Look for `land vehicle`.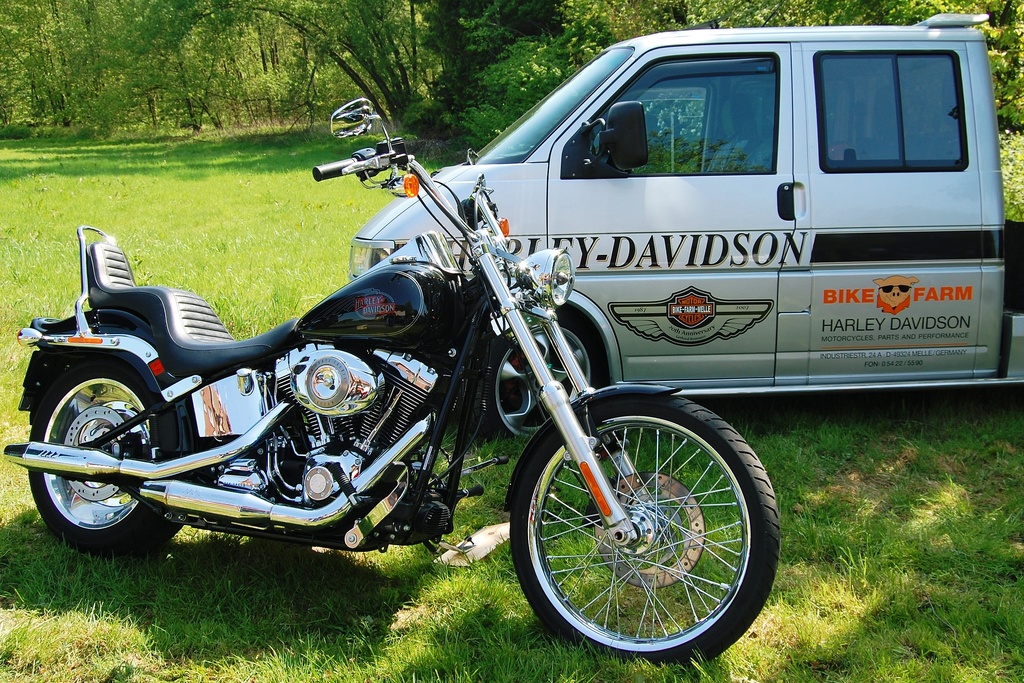
Found: <bbox>344, 9, 1023, 446</bbox>.
